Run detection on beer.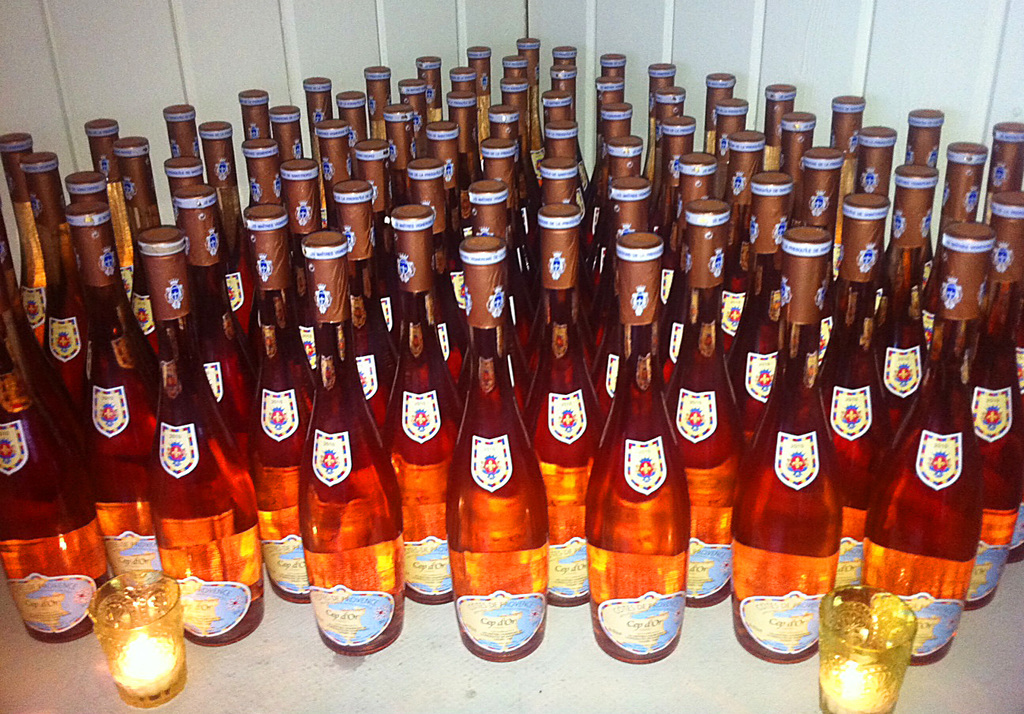
Result: {"left": 237, "top": 88, "right": 273, "bottom": 172}.
